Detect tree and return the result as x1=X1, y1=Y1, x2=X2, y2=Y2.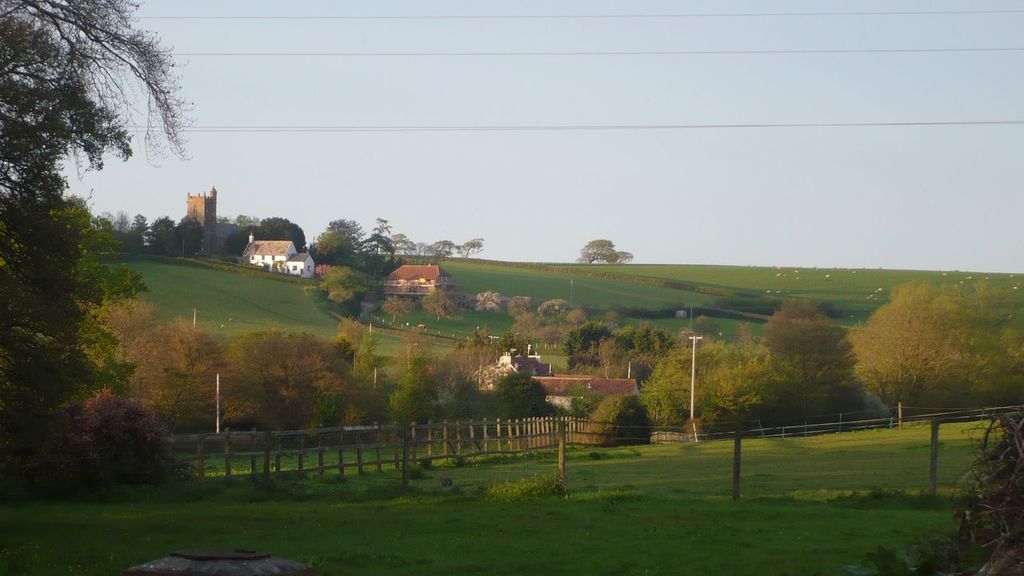
x1=384, y1=294, x2=414, y2=322.
